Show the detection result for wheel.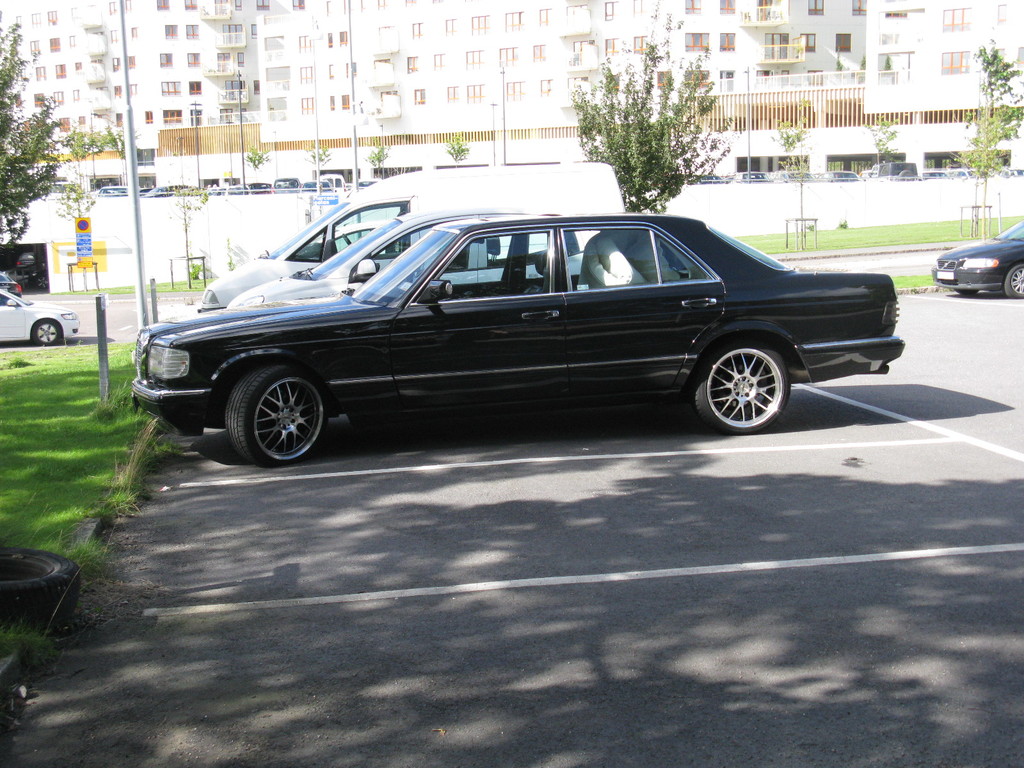
bbox=(696, 330, 796, 419).
